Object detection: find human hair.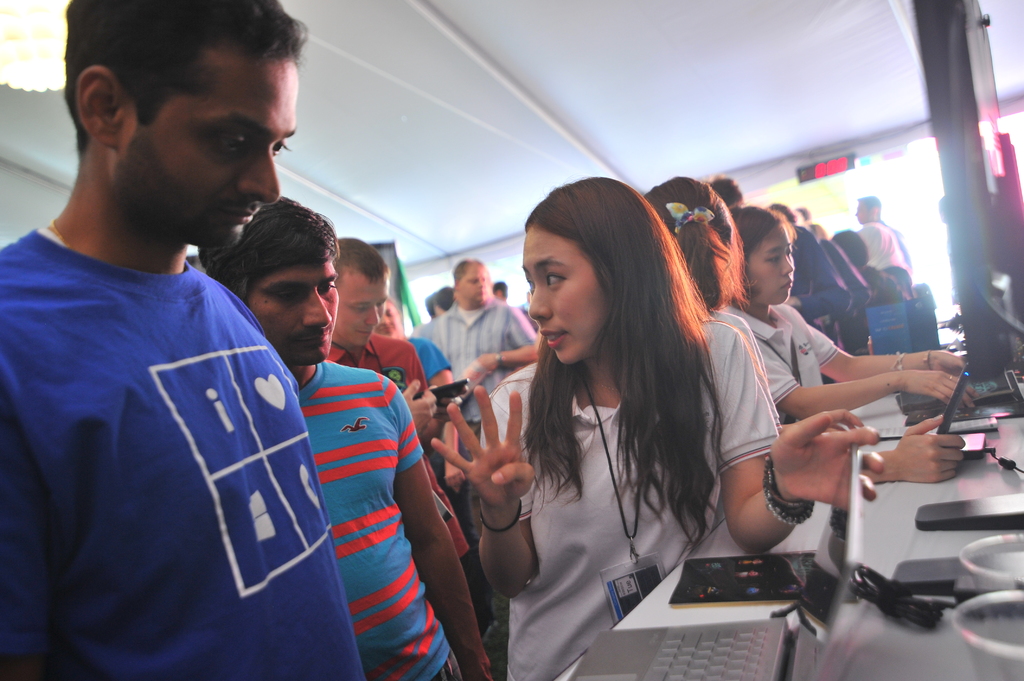
[829, 227, 870, 267].
